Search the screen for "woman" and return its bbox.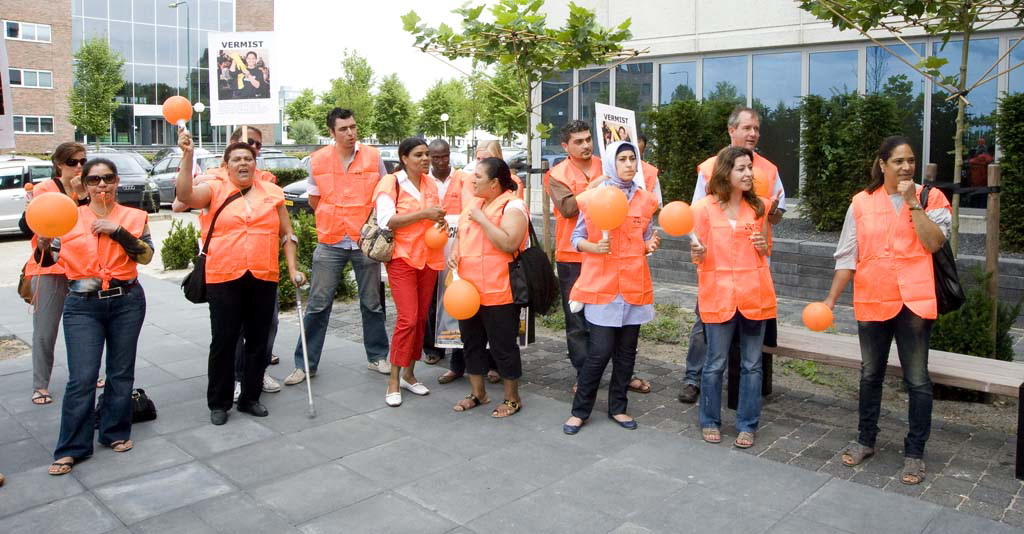
Found: detection(690, 149, 769, 441).
